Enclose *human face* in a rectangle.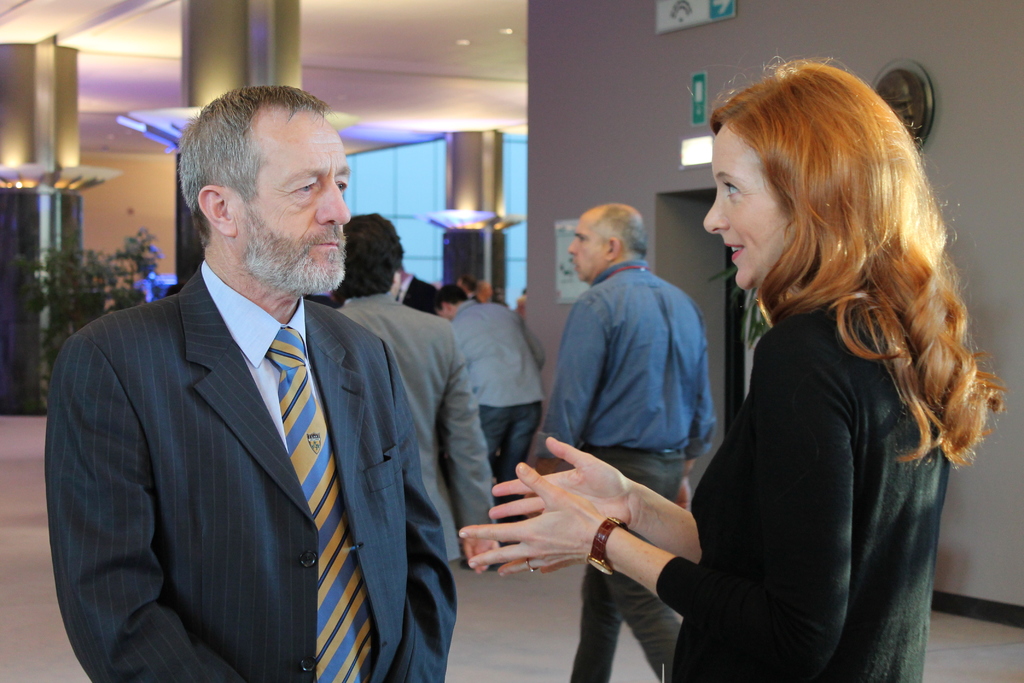
[left=566, top=210, right=604, bottom=281].
